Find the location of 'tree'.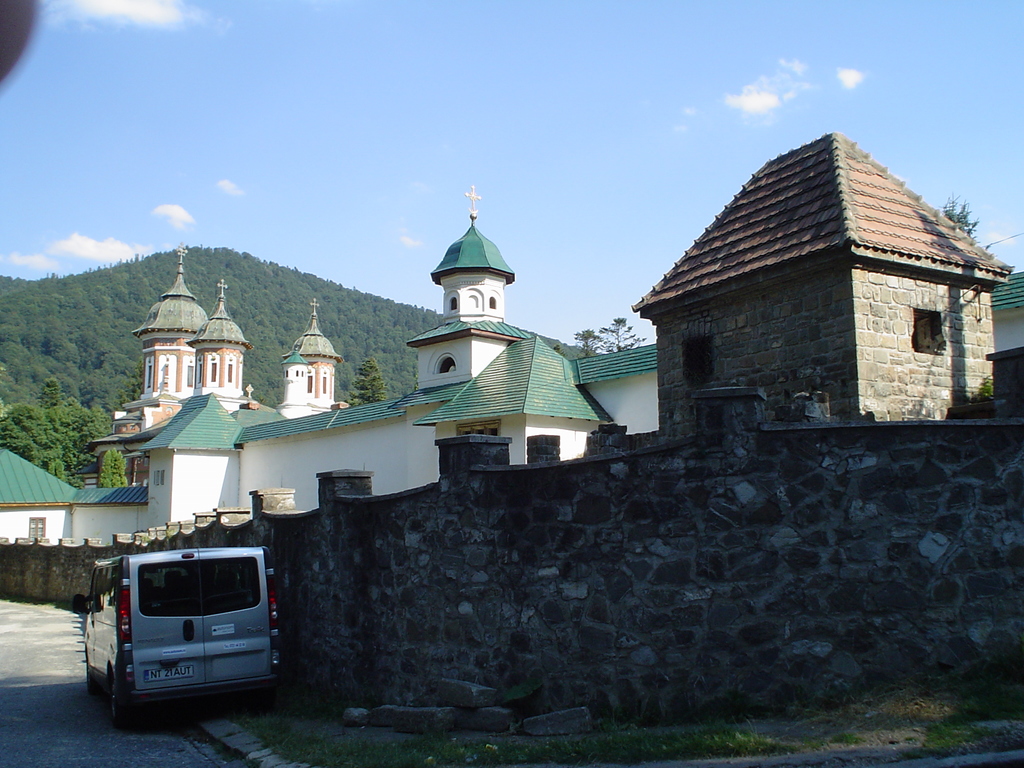
Location: (0, 320, 22, 344).
